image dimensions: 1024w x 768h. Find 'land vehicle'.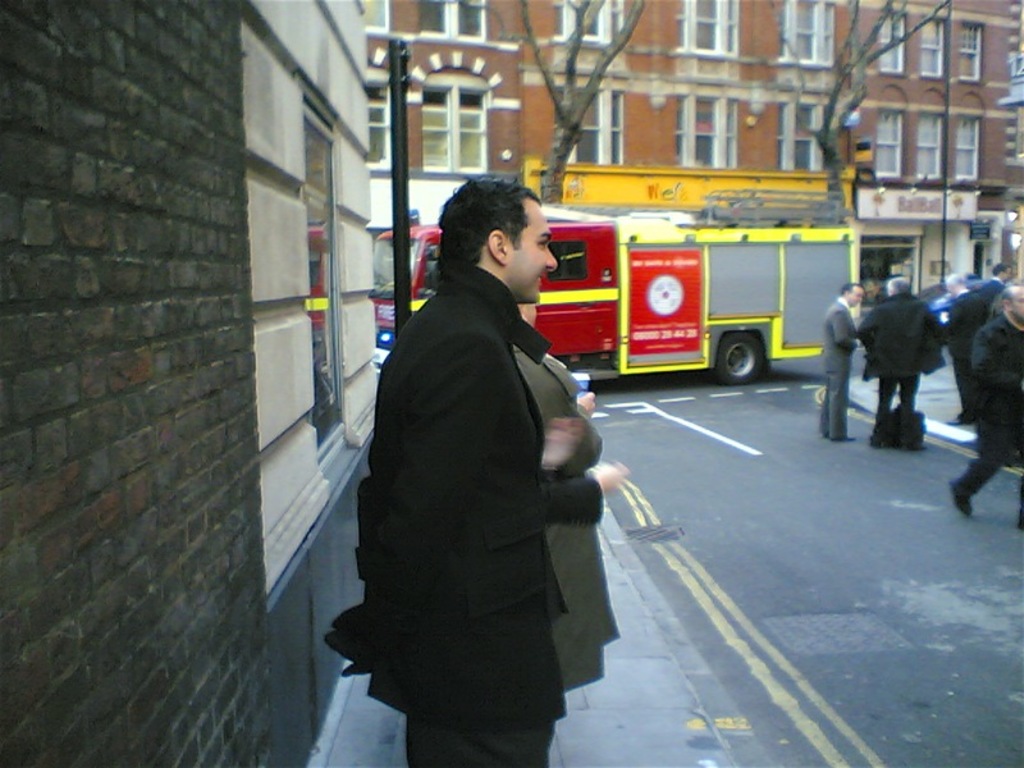
BBox(522, 202, 869, 399).
